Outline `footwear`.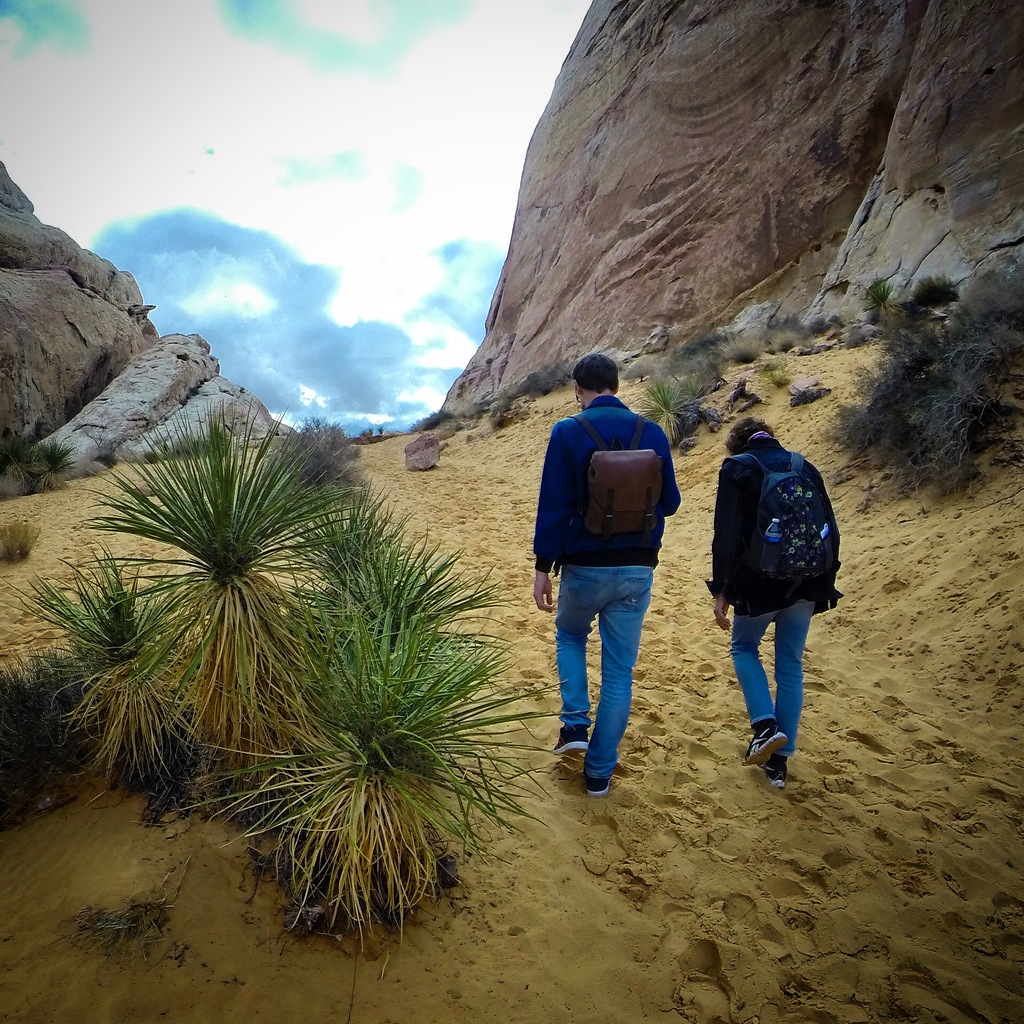
Outline: [x1=555, y1=729, x2=591, y2=758].
